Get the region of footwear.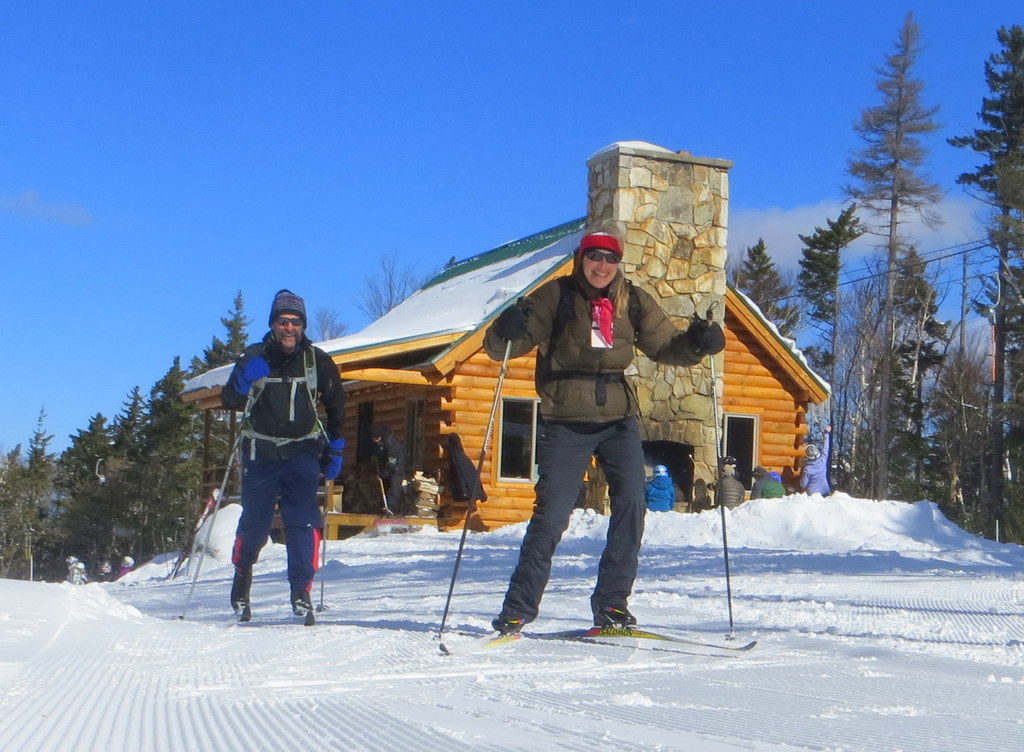
Rect(583, 609, 645, 633).
